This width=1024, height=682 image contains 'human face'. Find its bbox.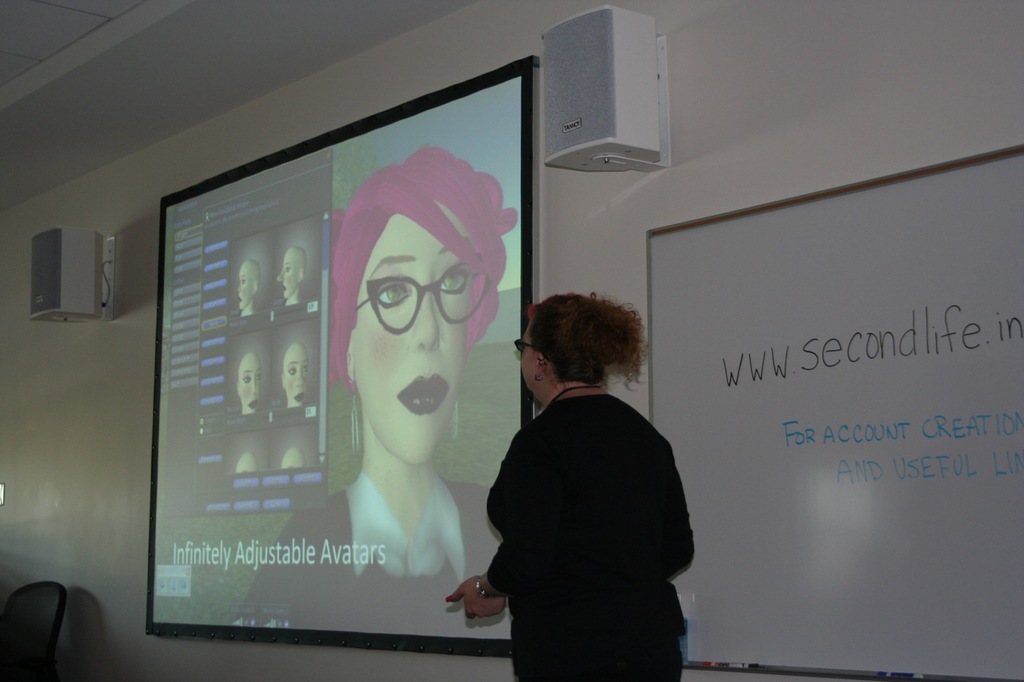
(235,351,263,412).
